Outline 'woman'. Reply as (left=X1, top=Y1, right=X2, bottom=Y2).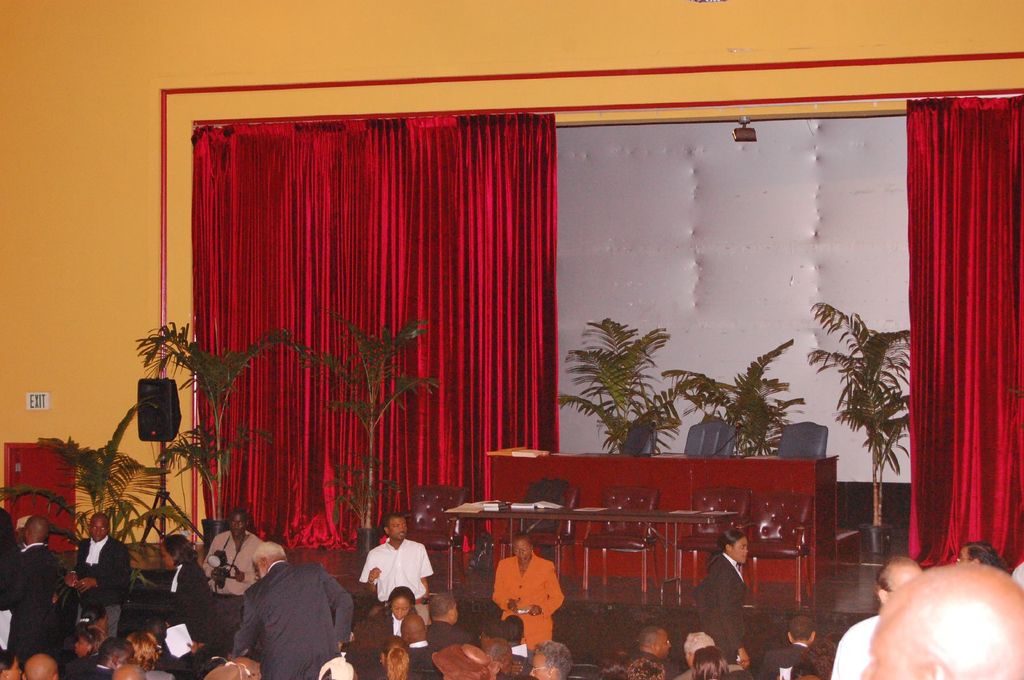
(left=125, top=635, right=176, bottom=679).
